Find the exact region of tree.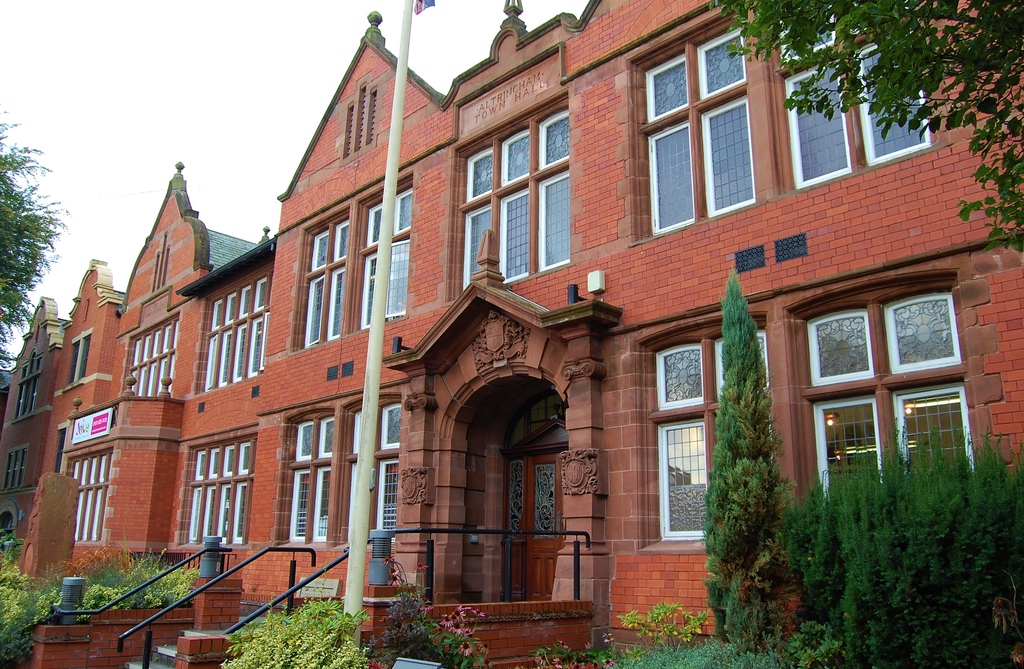
Exact region: locate(702, 268, 790, 648).
